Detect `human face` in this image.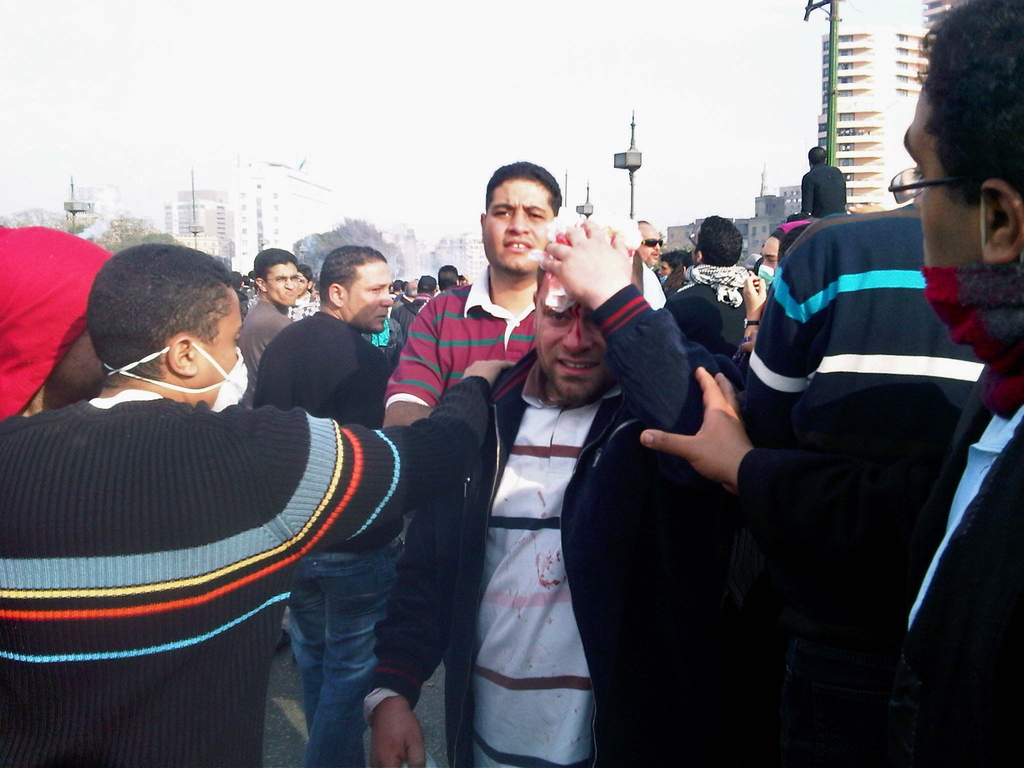
Detection: 758/236/776/273.
